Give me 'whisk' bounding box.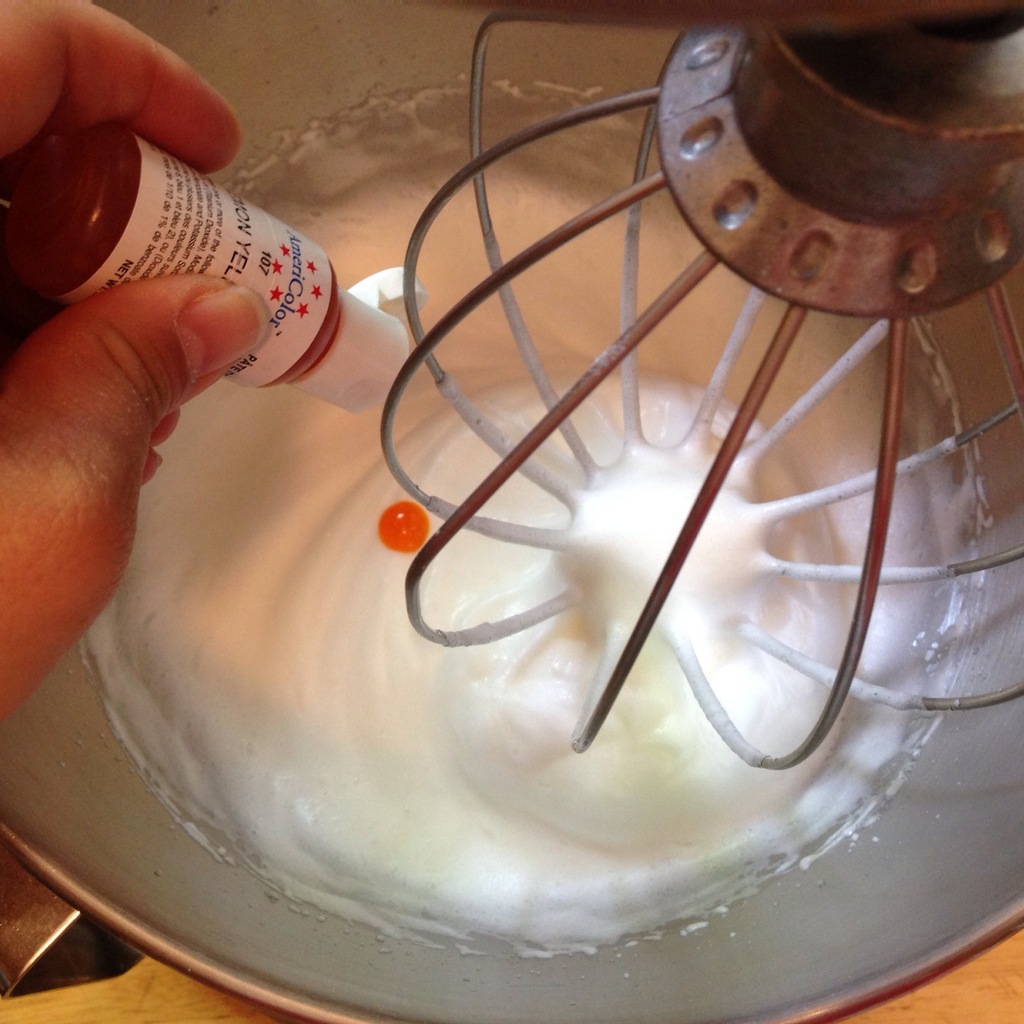
locate(376, 0, 1023, 774).
